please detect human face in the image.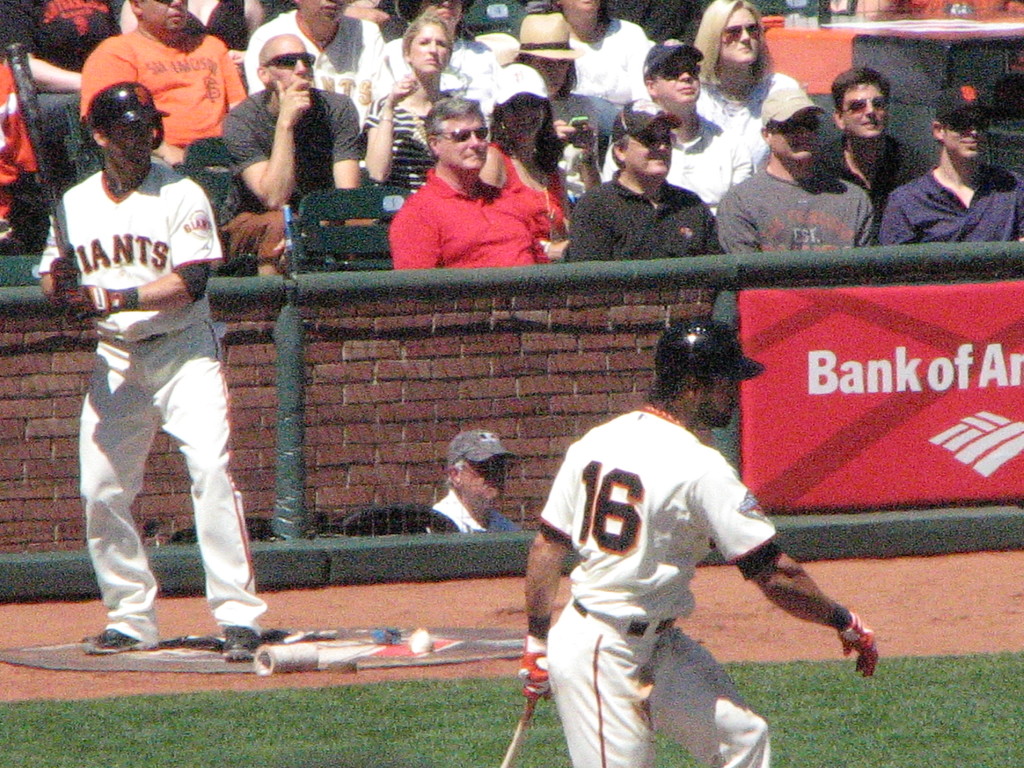
bbox=(659, 53, 700, 108).
